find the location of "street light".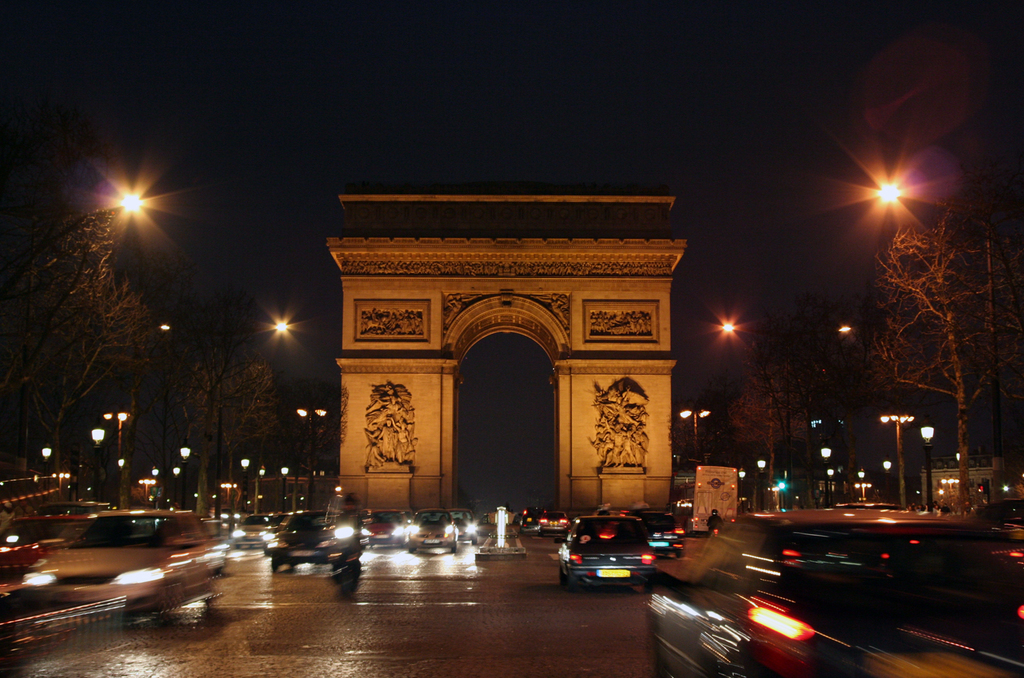
Location: bbox=(175, 445, 190, 511).
